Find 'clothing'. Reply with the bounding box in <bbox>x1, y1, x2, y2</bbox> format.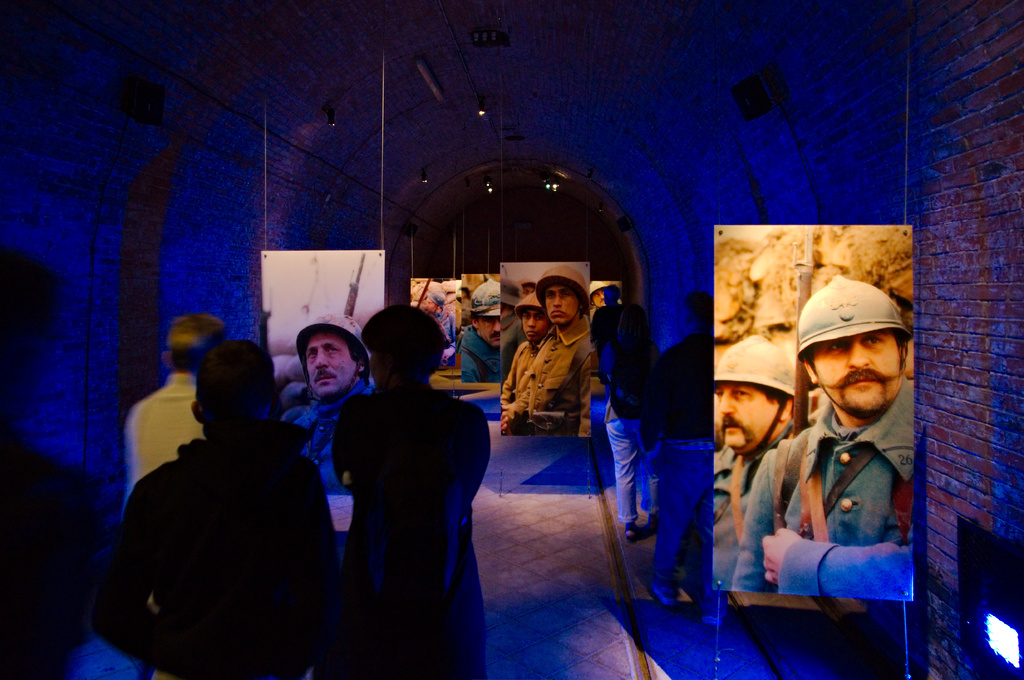
<bbox>598, 333, 666, 522</bbox>.
